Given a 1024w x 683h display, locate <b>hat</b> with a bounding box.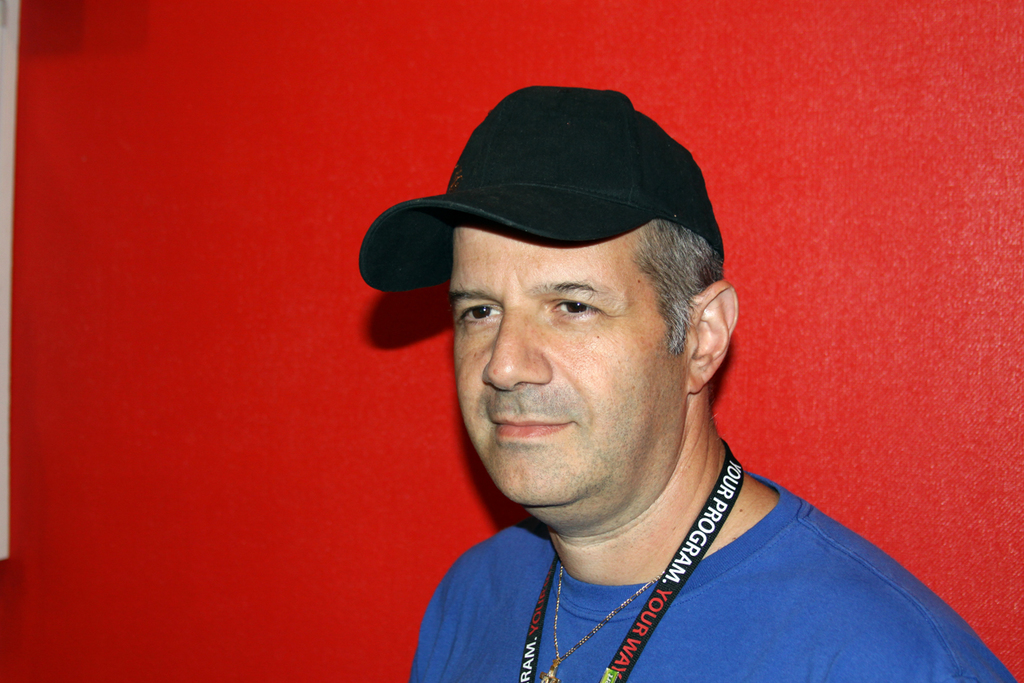
Located: [355,83,727,297].
